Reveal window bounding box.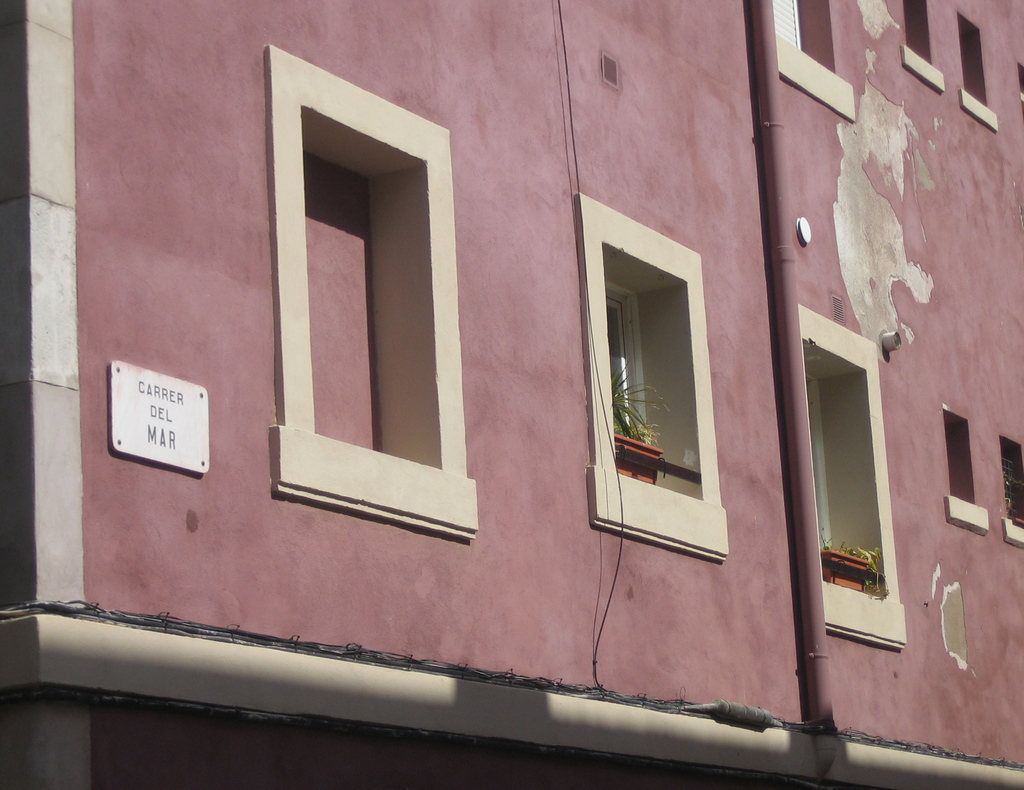
Revealed: BBox(957, 13, 1004, 129).
